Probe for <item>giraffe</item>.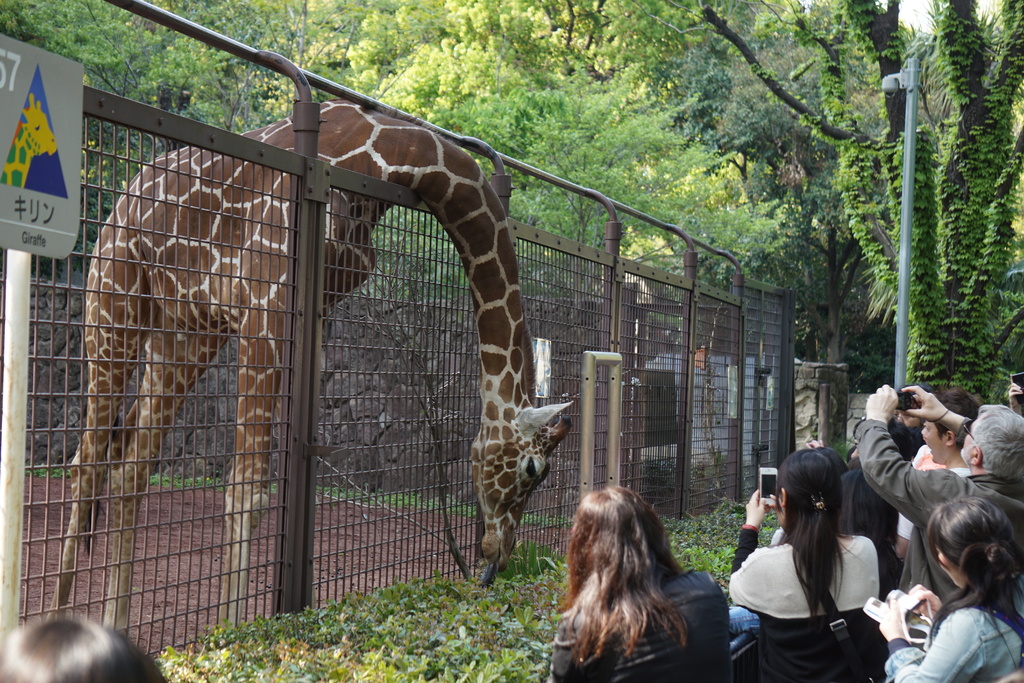
Probe result: <bbox>95, 64, 584, 652</bbox>.
